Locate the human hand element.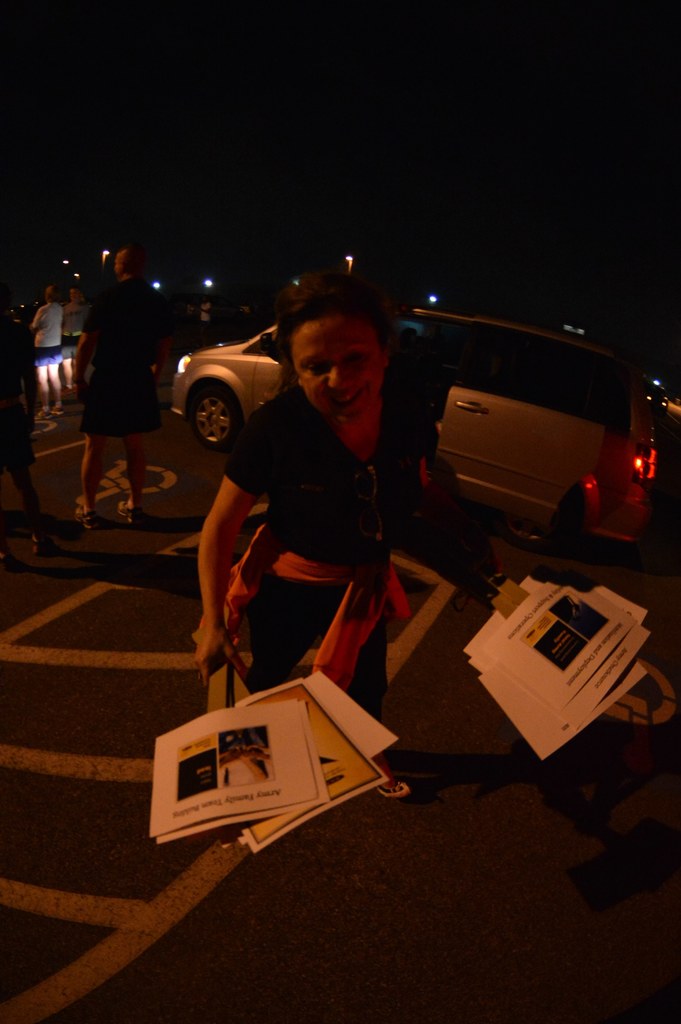
Element bbox: detection(193, 625, 249, 686).
